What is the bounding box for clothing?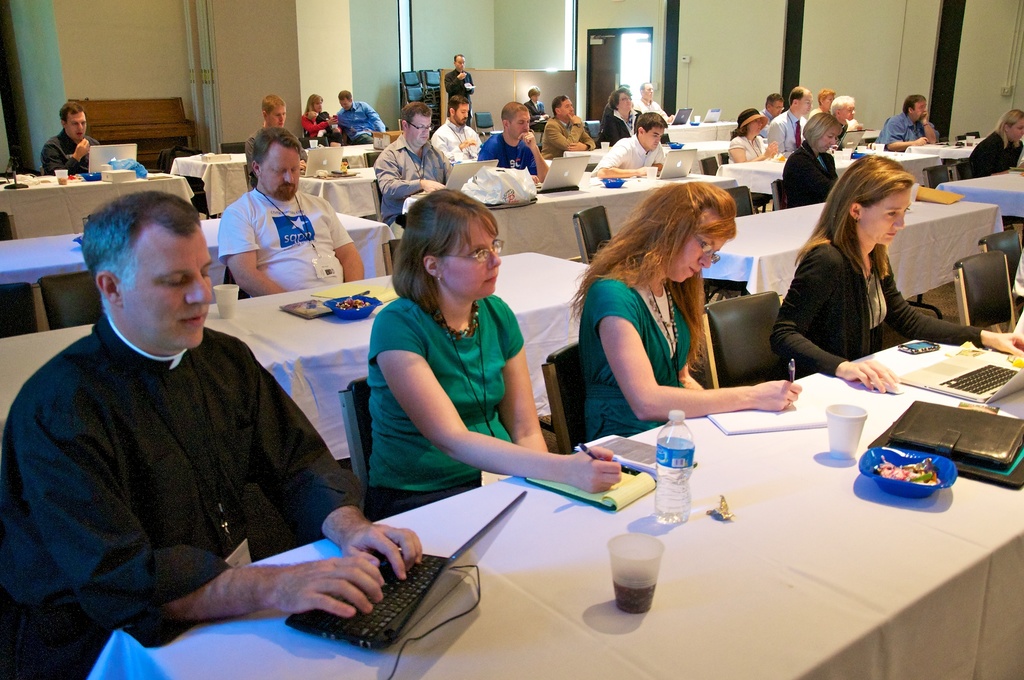
box(536, 116, 598, 160).
